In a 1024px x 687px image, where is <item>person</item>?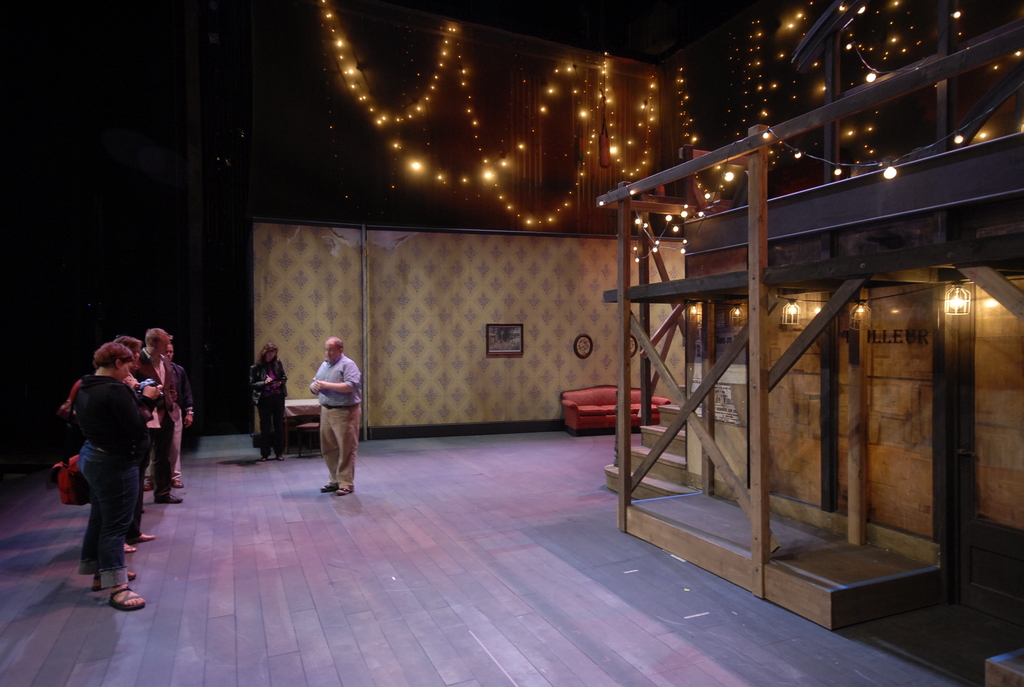
box(119, 333, 160, 557).
